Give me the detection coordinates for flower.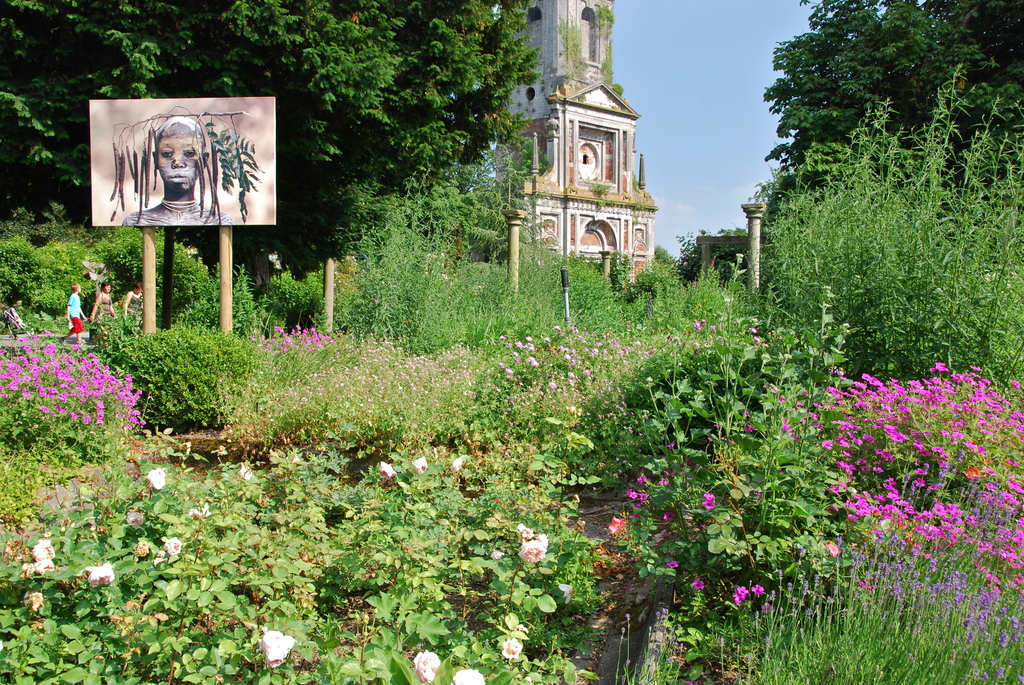
box=[409, 649, 439, 682].
